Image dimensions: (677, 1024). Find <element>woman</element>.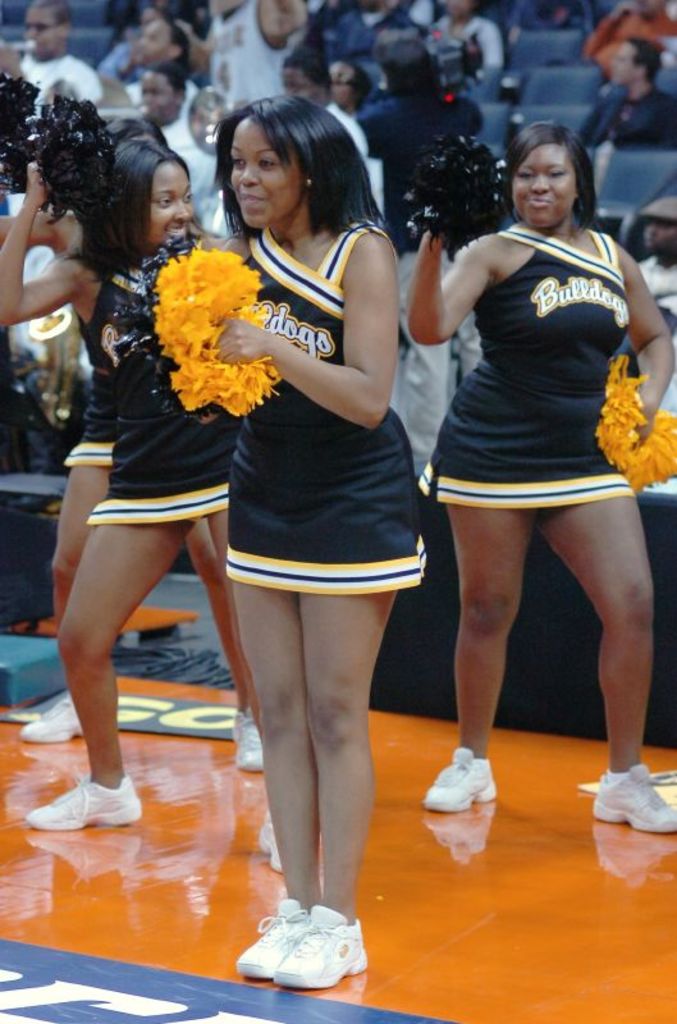
Rect(354, 29, 484, 475).
